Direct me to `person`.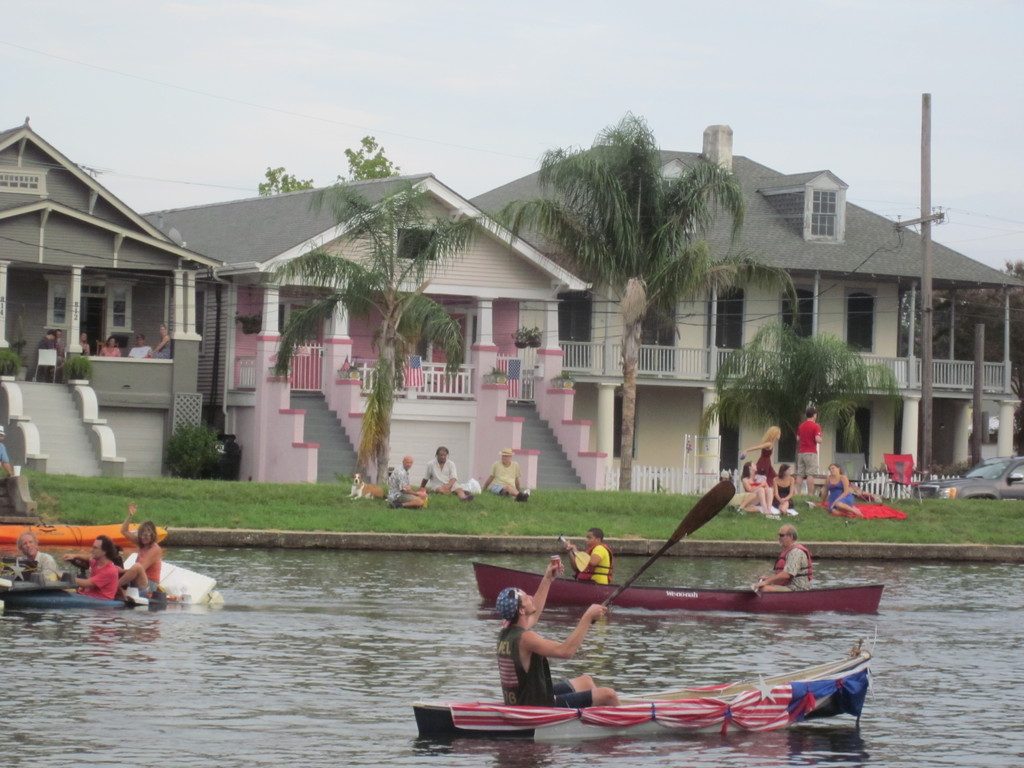
Direction: <bbox>63, 532, 116, 600</bbox>.
